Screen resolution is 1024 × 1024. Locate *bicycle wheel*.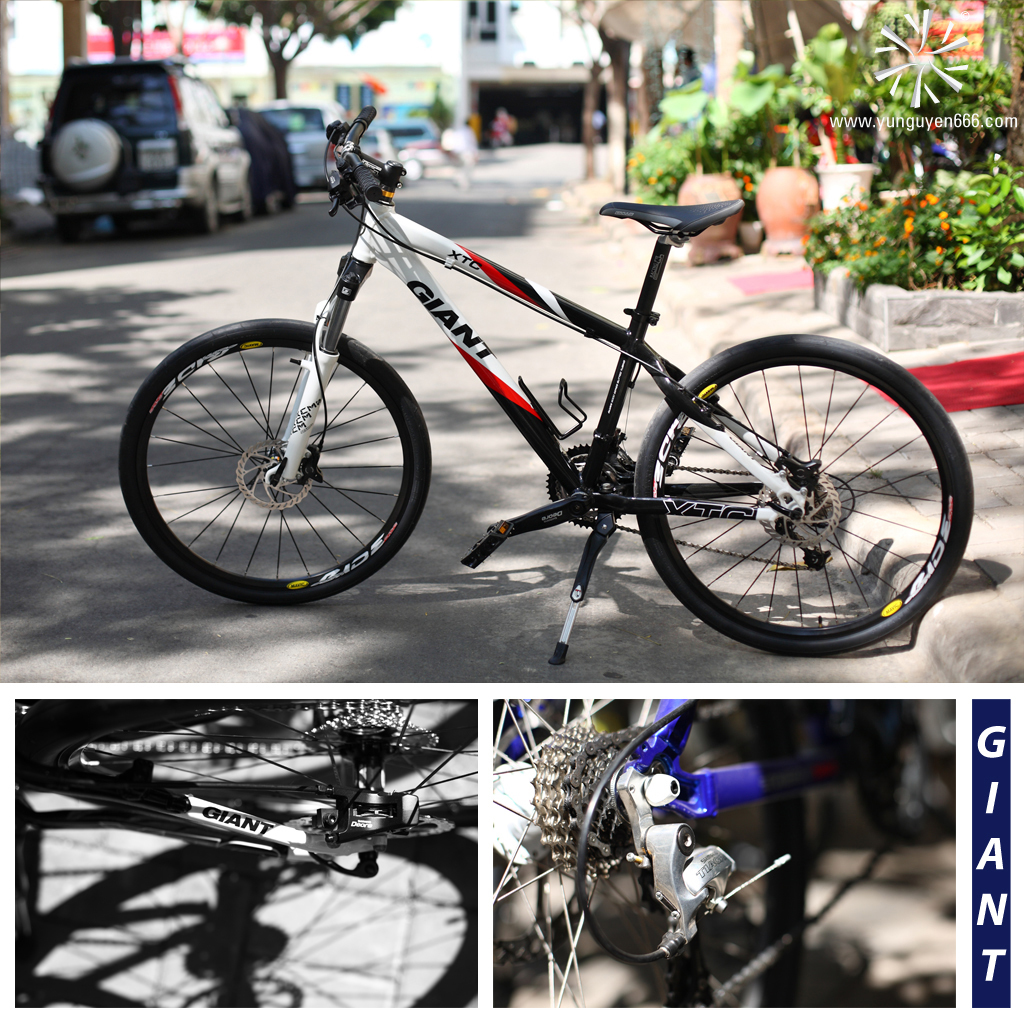
<bbox>489, 696, 813, 1003</bbox>.
